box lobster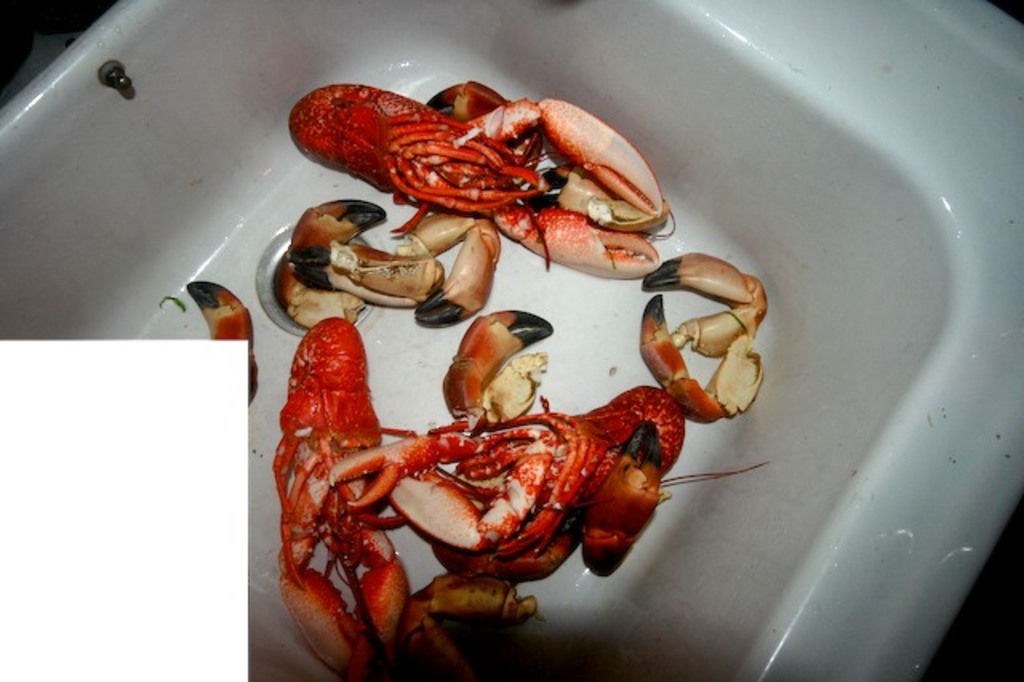
left=272, top=319, right=542, bottom=680
